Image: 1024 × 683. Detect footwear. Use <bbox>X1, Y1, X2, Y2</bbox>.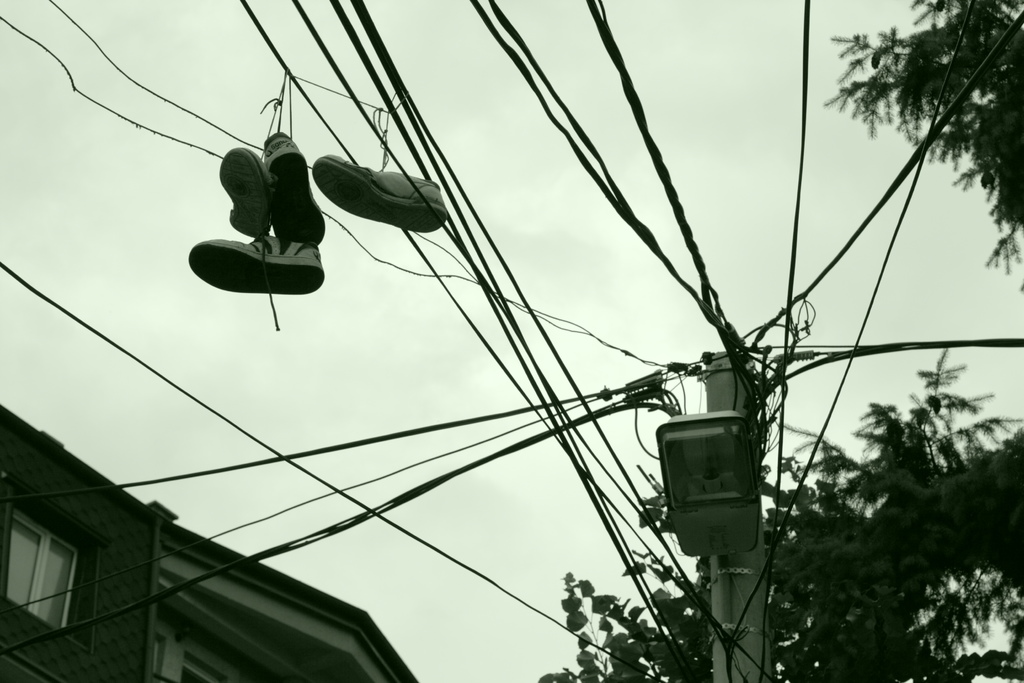
<bbox>194, 226, 318, 295</bbox>.
